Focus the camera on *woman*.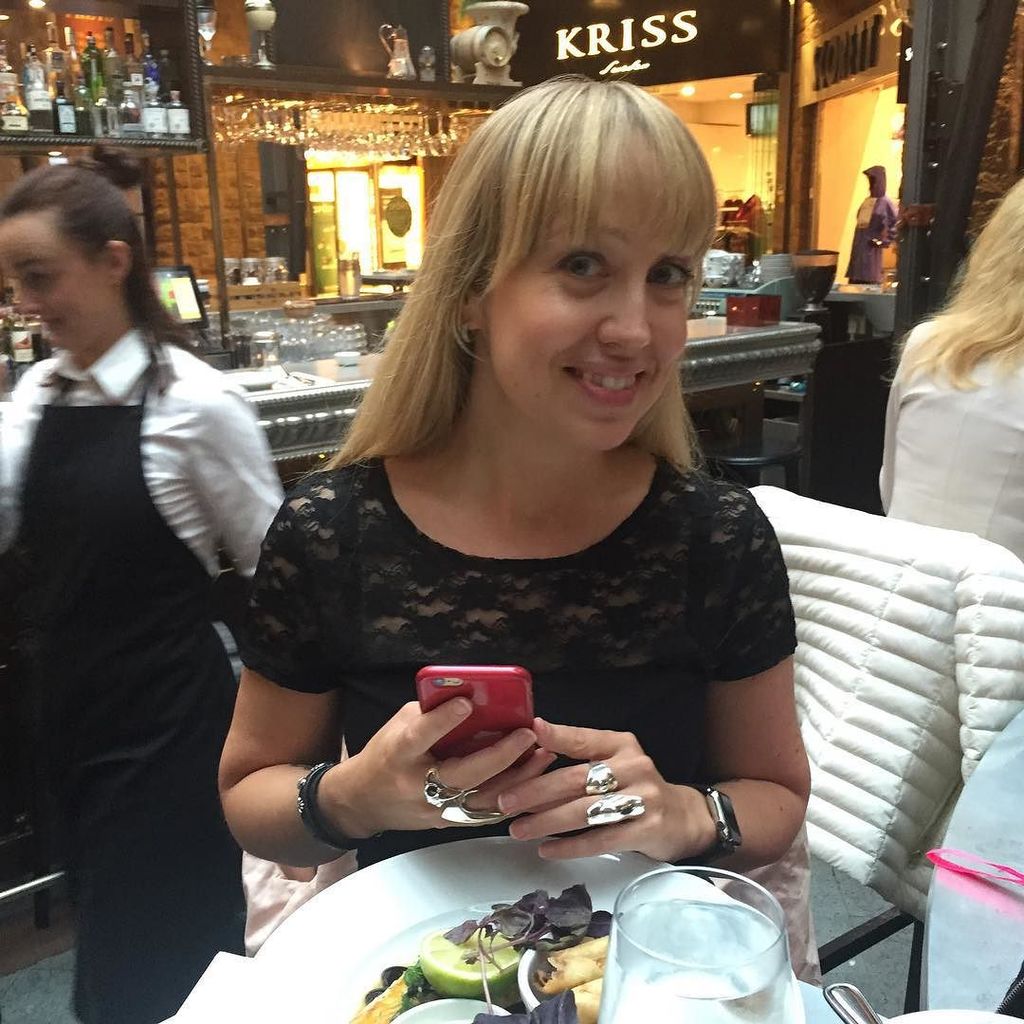
Focus region: box=[870, 179, 1023, 569].
